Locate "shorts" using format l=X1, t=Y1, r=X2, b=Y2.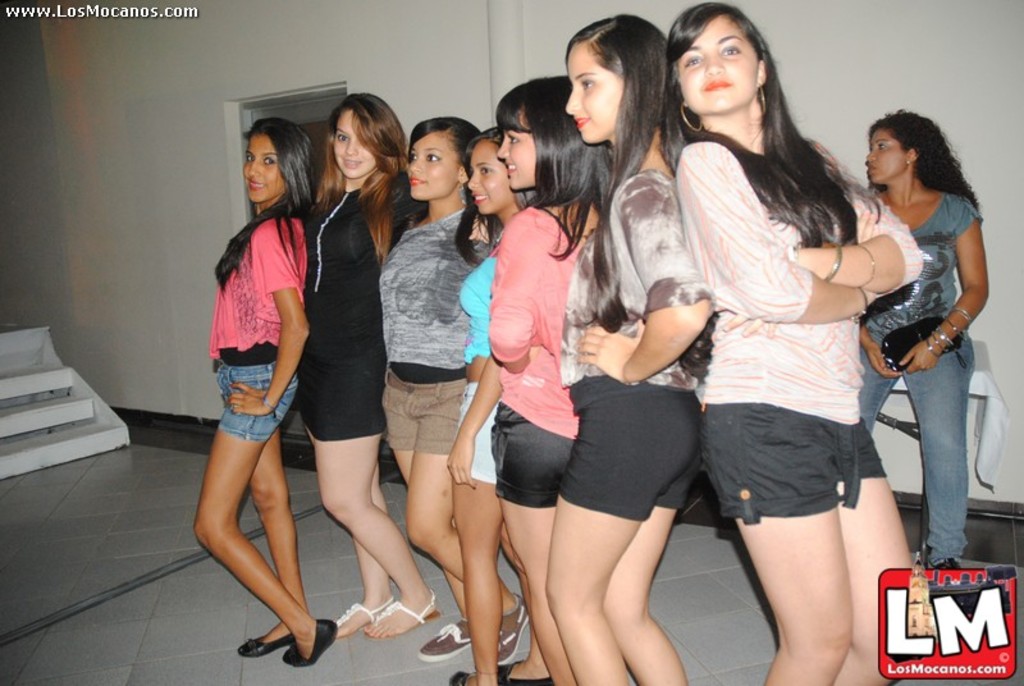
l=488, t=402, r=573, b=504.
